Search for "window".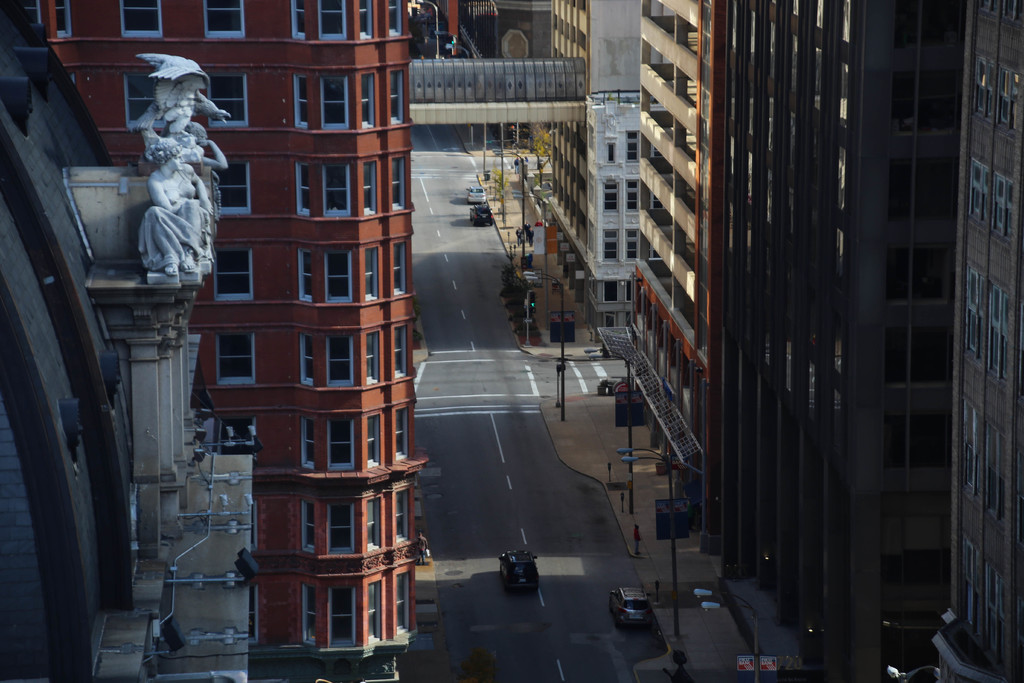
Found at 627:183:637:212.
